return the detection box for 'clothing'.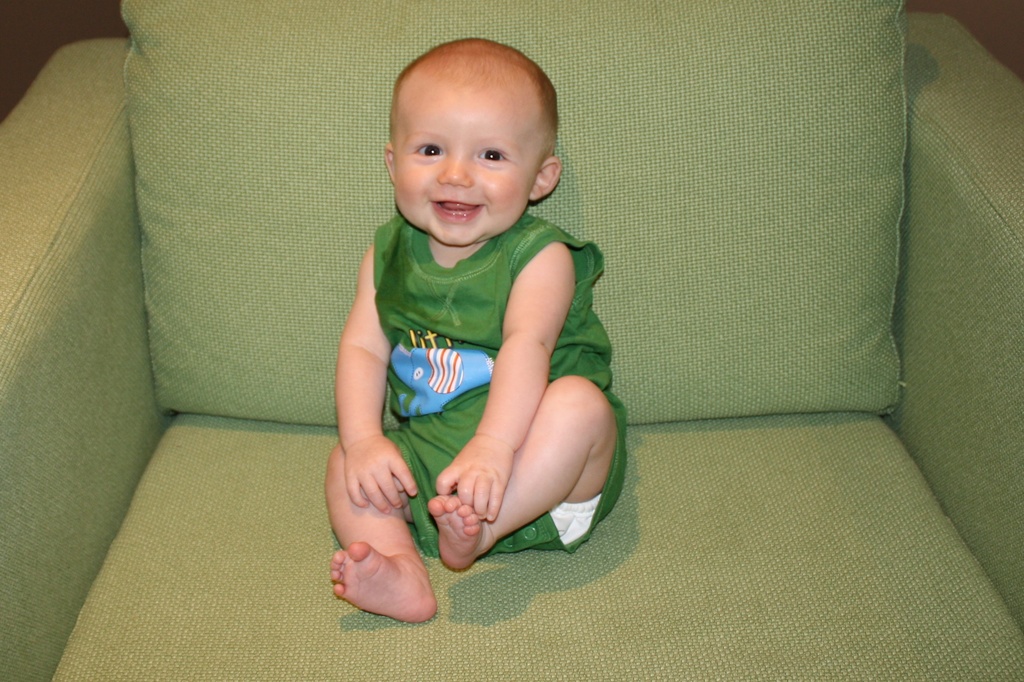
left=337, top=181, right=605, bottom=580.
